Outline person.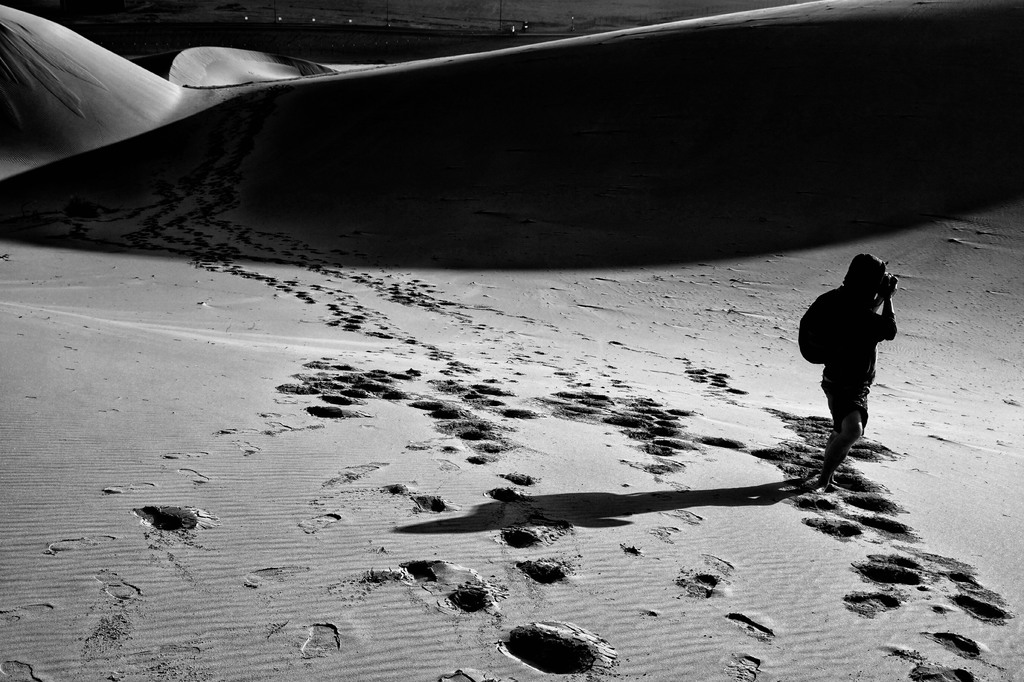
Outline: 807, 235, 908, 501.
